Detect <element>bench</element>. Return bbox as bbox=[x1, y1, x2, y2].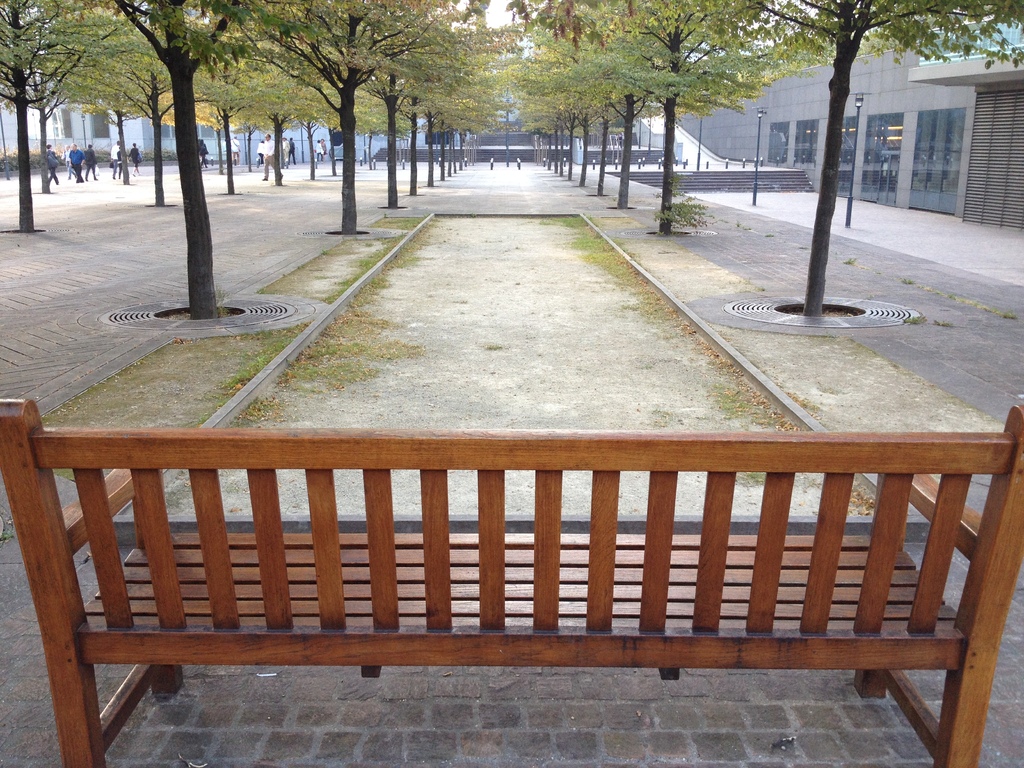
bbox=[0, 399, 1023, 767].
